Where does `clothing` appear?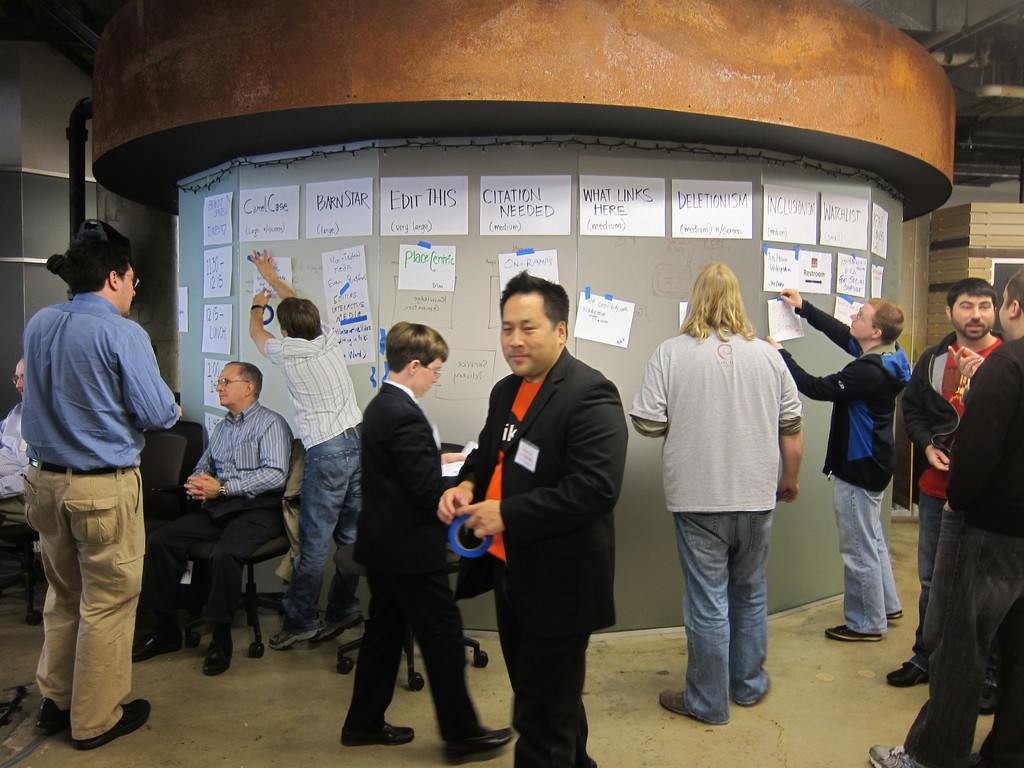
Appears at (354, 379, 495, 749).
